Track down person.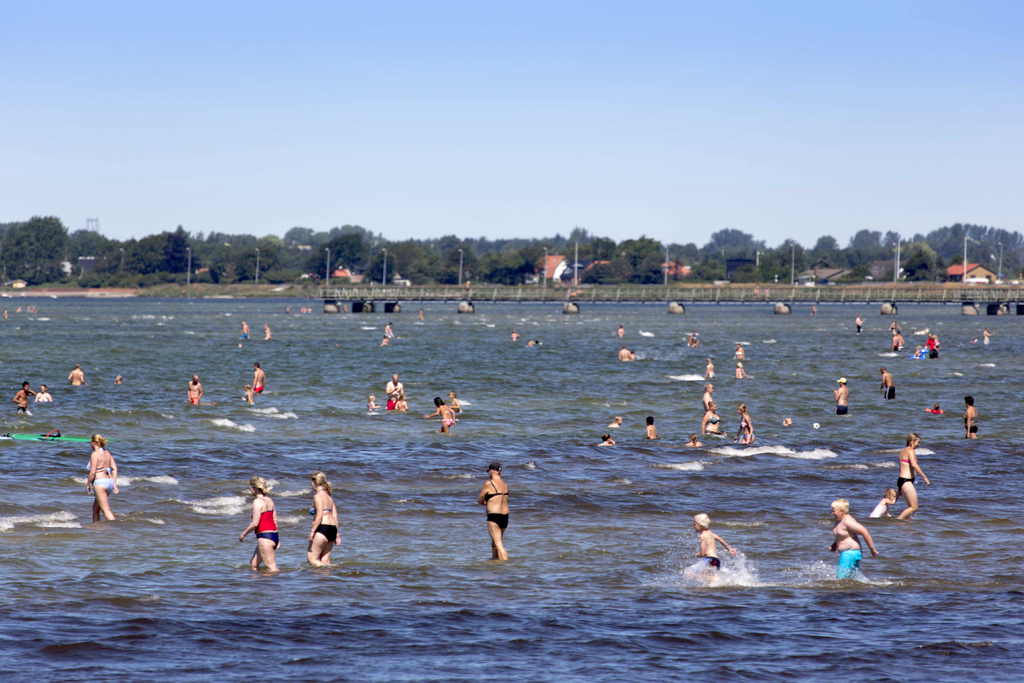
Tracked to region(921, 404, 945, 418).
